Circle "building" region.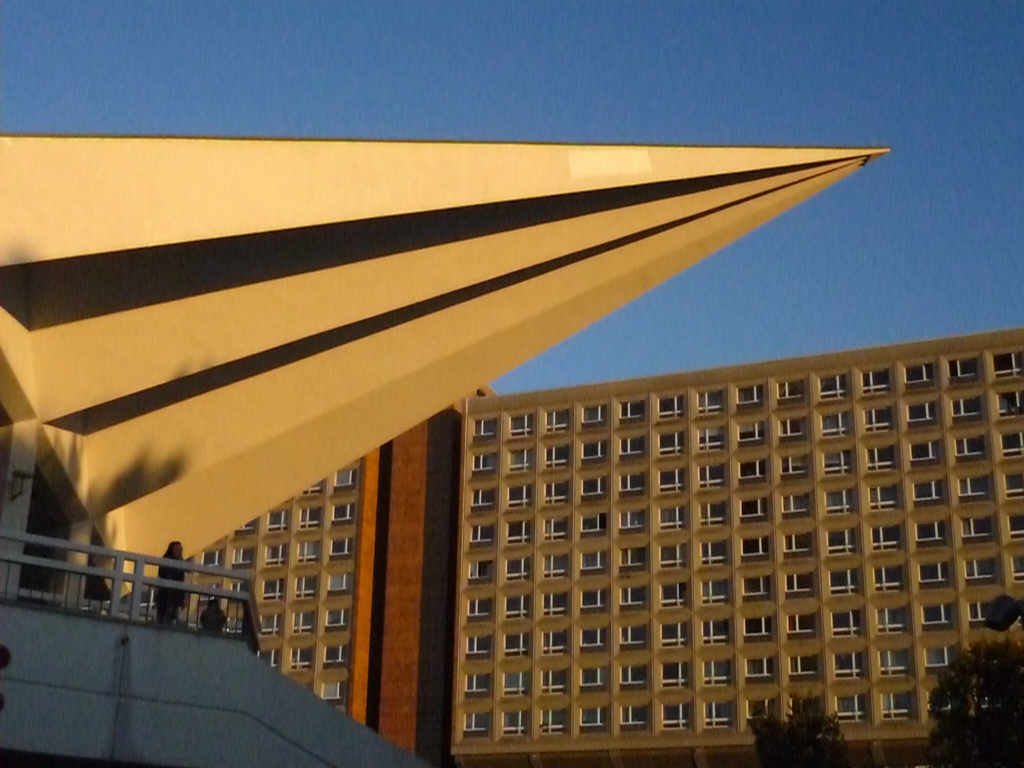
Region: 114, 385, 479, 758.
